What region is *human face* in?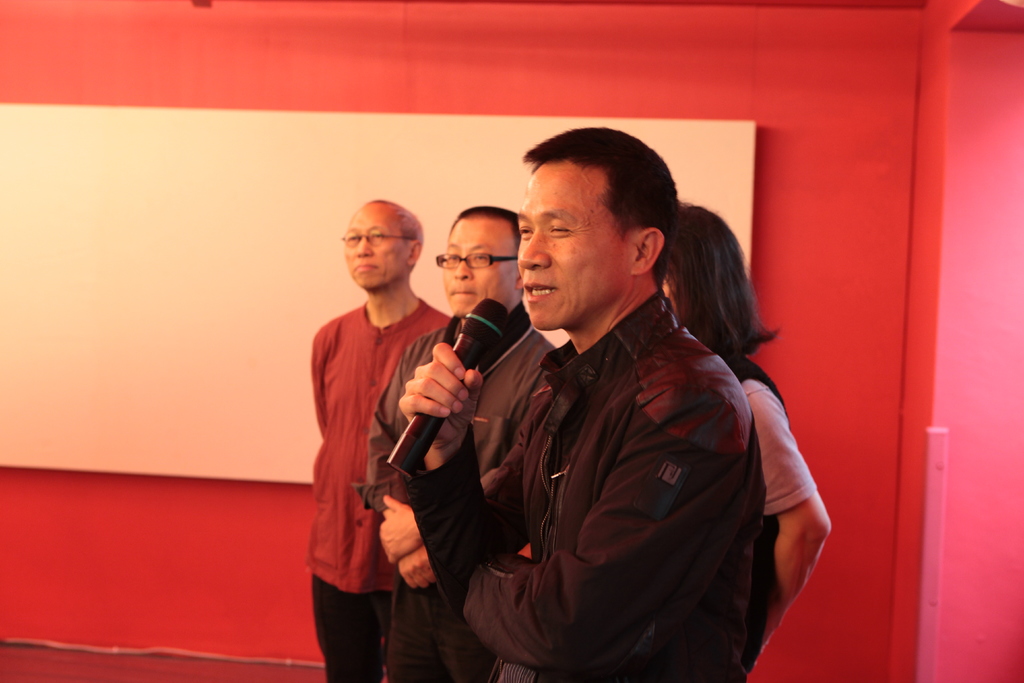
BBox(342, 217, 401, 284).
